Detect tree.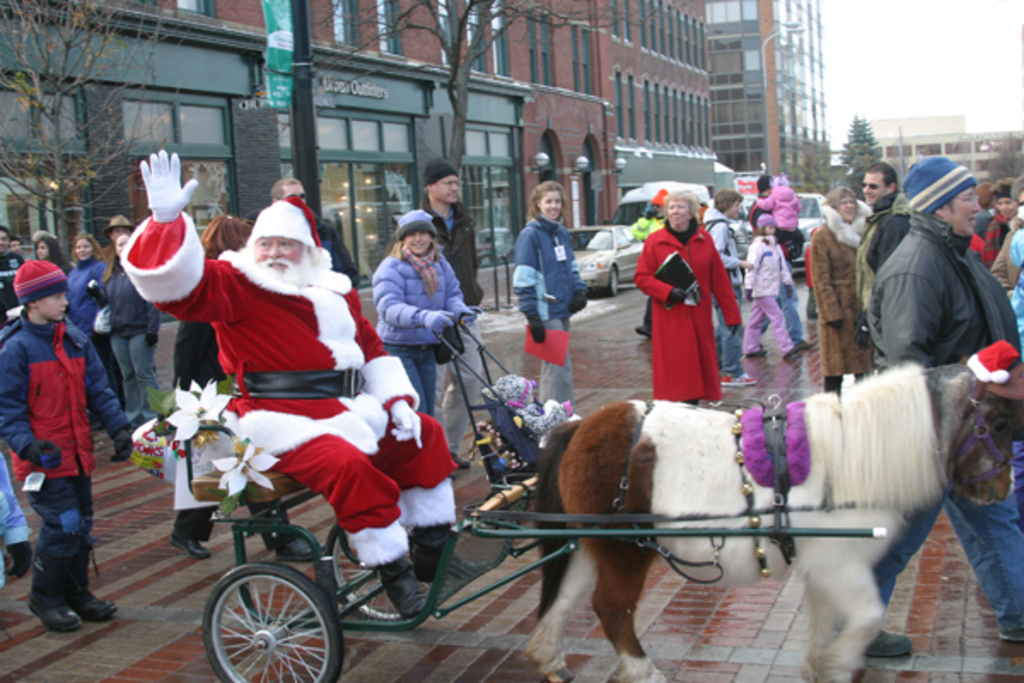
Detected at <bbox>297, 0, 671, 200</bbox>.
